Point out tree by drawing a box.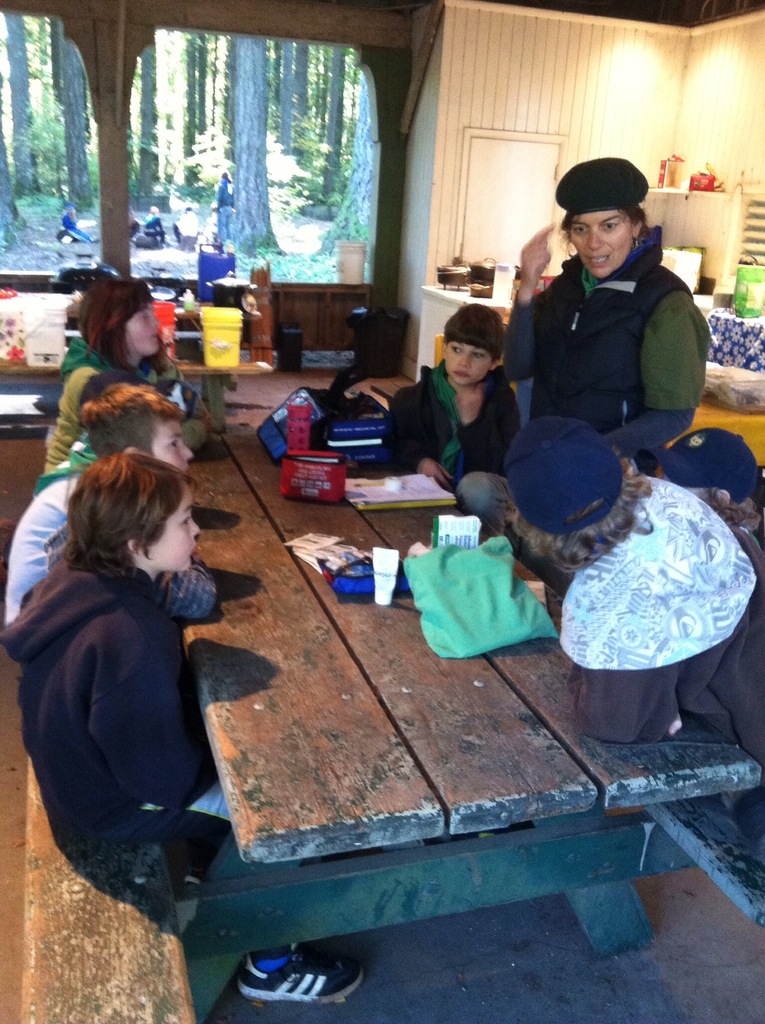
{"left": 320, "top": 73, "right": 388, "bottom": 266}.
